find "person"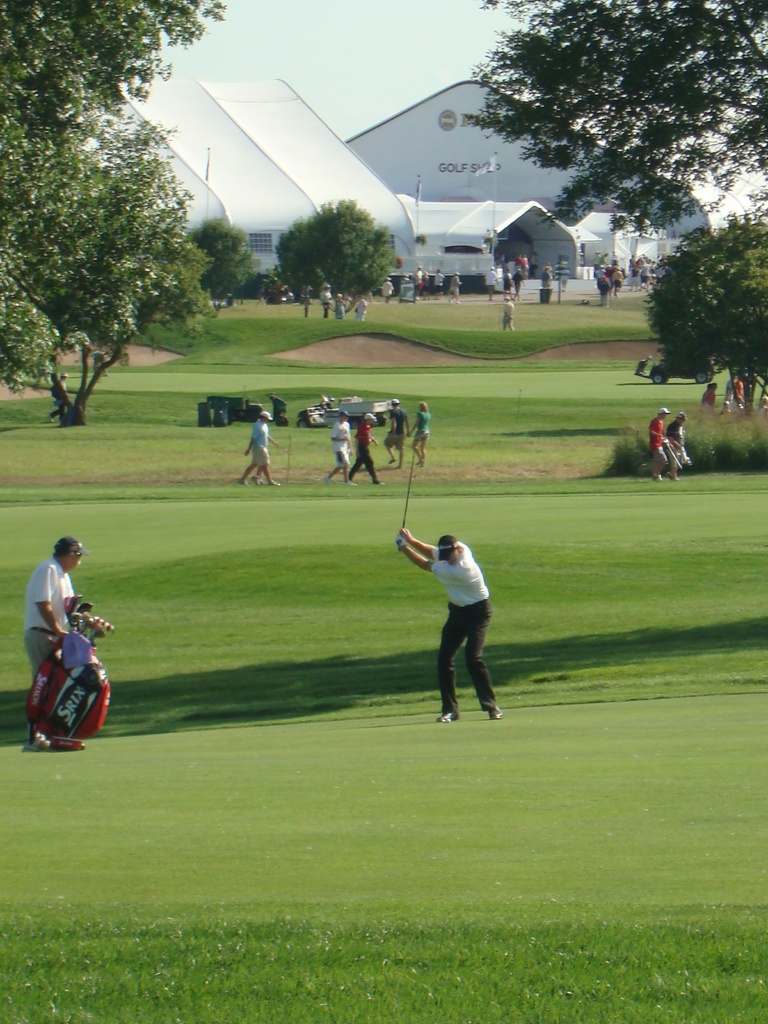
pyautogui.locateOnScreen(537, 266, 555, 301)
